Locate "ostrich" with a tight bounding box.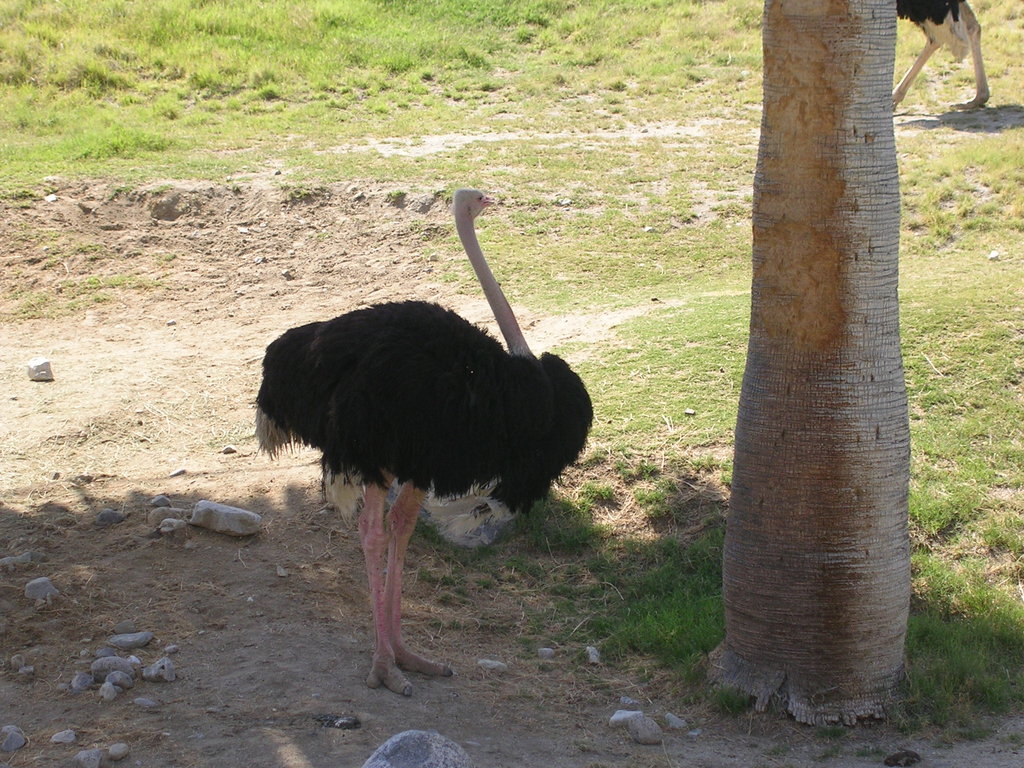
249,180,600,701.
